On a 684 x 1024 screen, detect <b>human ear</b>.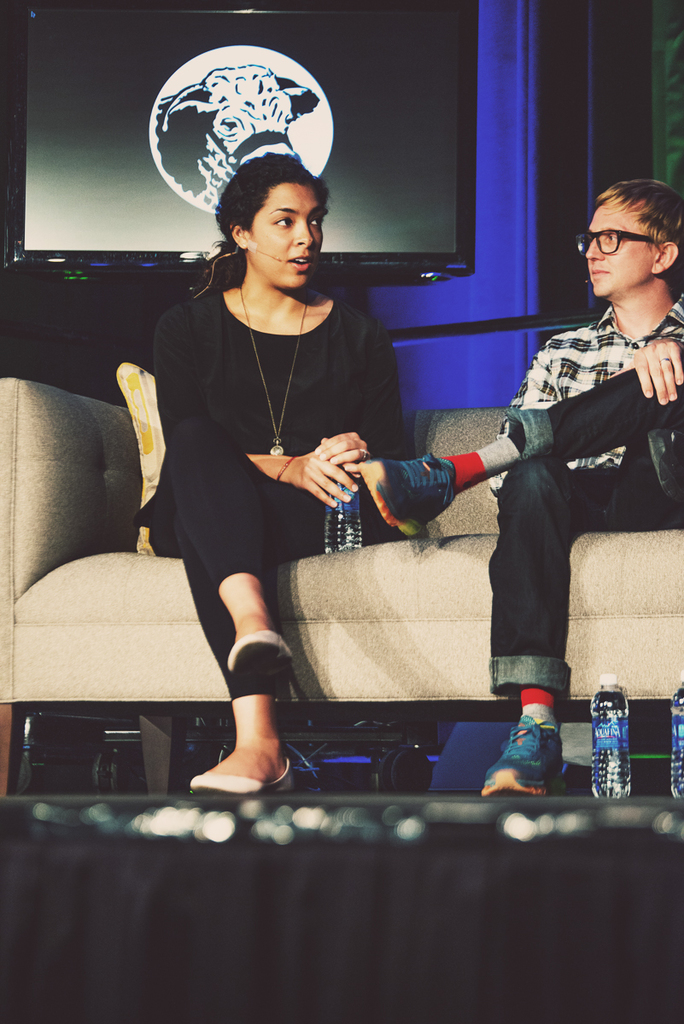
bbox=[648, 240, 678, 273].
